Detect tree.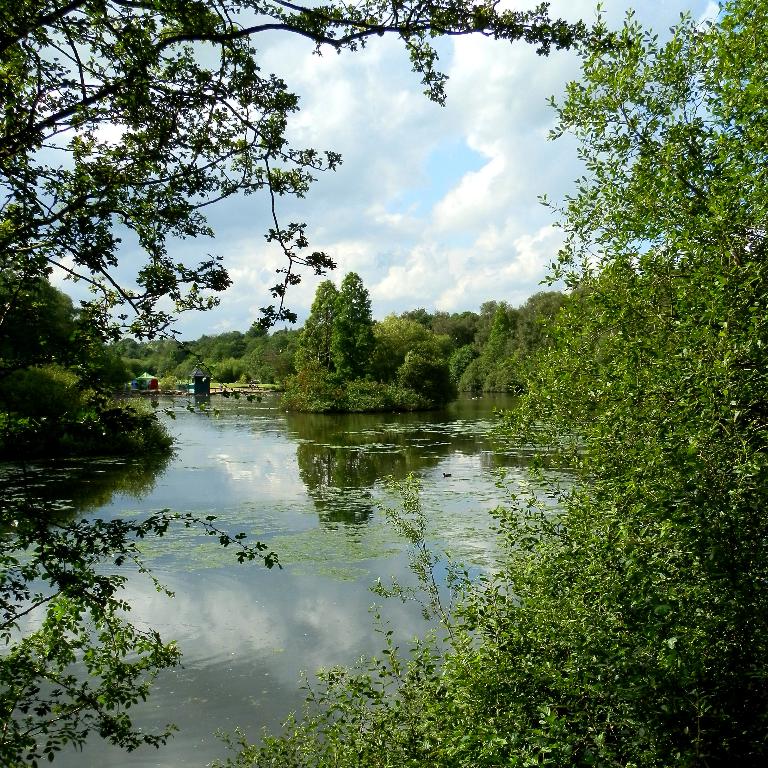
Detected at {"x1": 0, "y1": 0, "x2": 635, "y2": 329}.
